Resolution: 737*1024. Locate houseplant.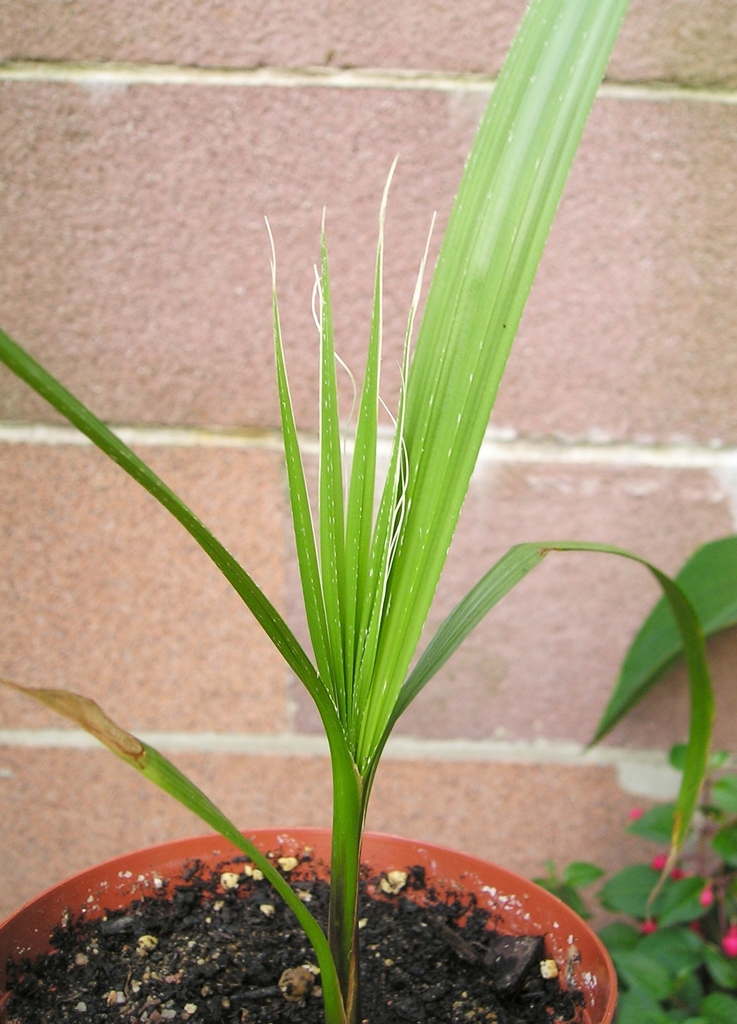
(0,0,711,1023).
